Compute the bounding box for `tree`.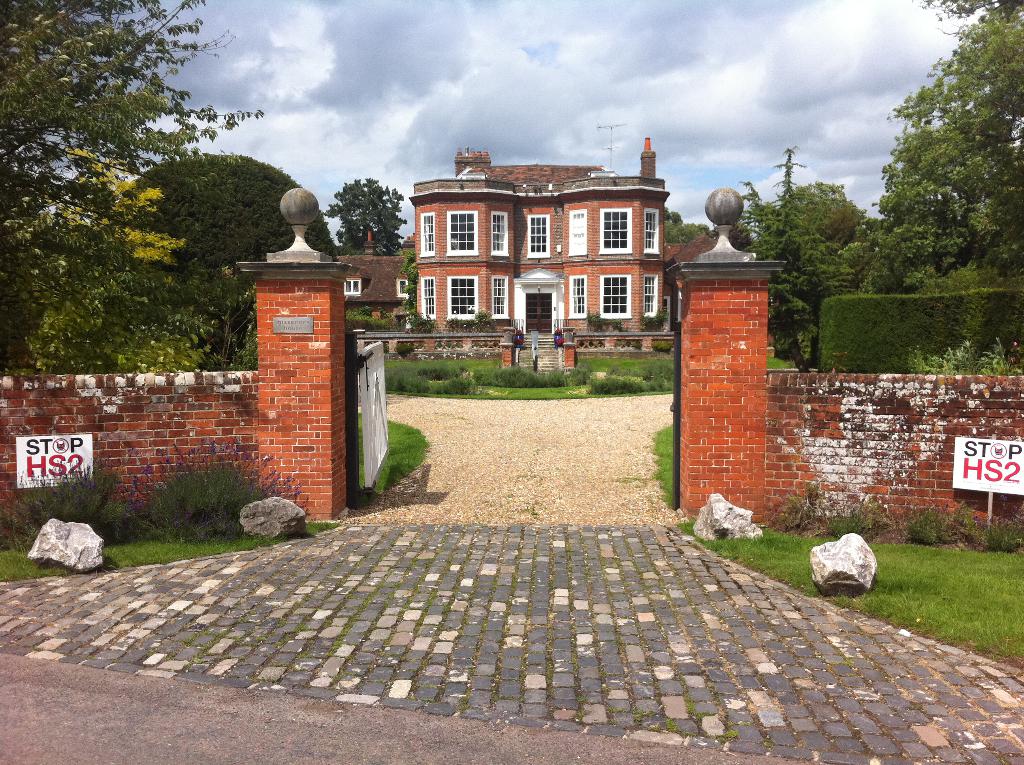
323:161:398:248.
